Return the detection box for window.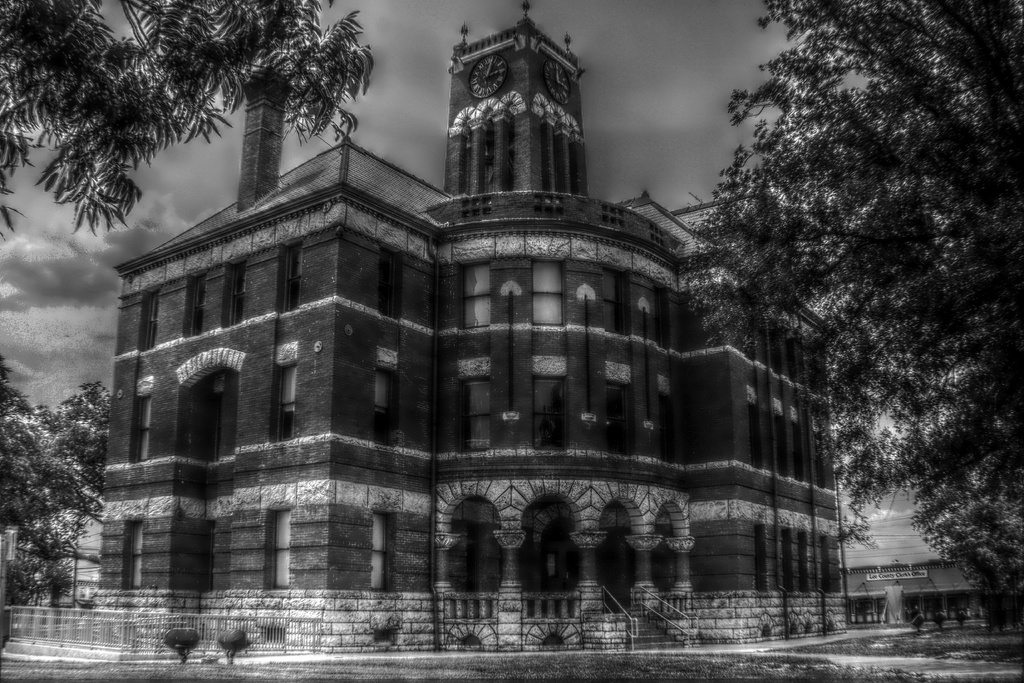
[left=531, top=376, right=568, bottom=445].
